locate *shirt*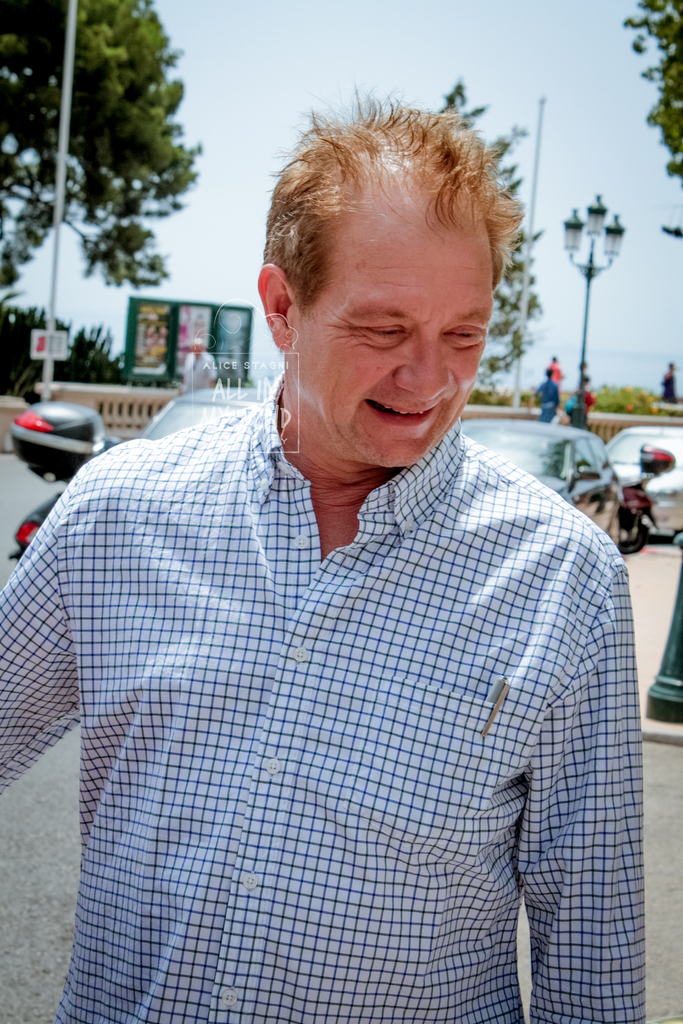
[x1=0, y1=368, x2=646, y2=1022]
